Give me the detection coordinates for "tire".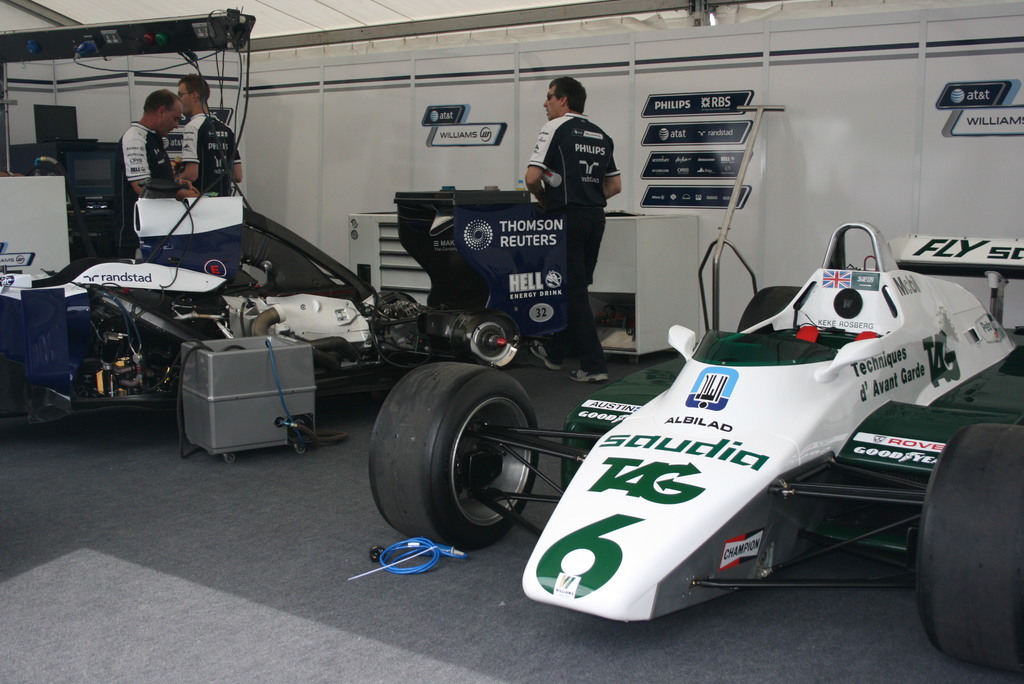
left=737, top=286, right=805, bottom=332.
